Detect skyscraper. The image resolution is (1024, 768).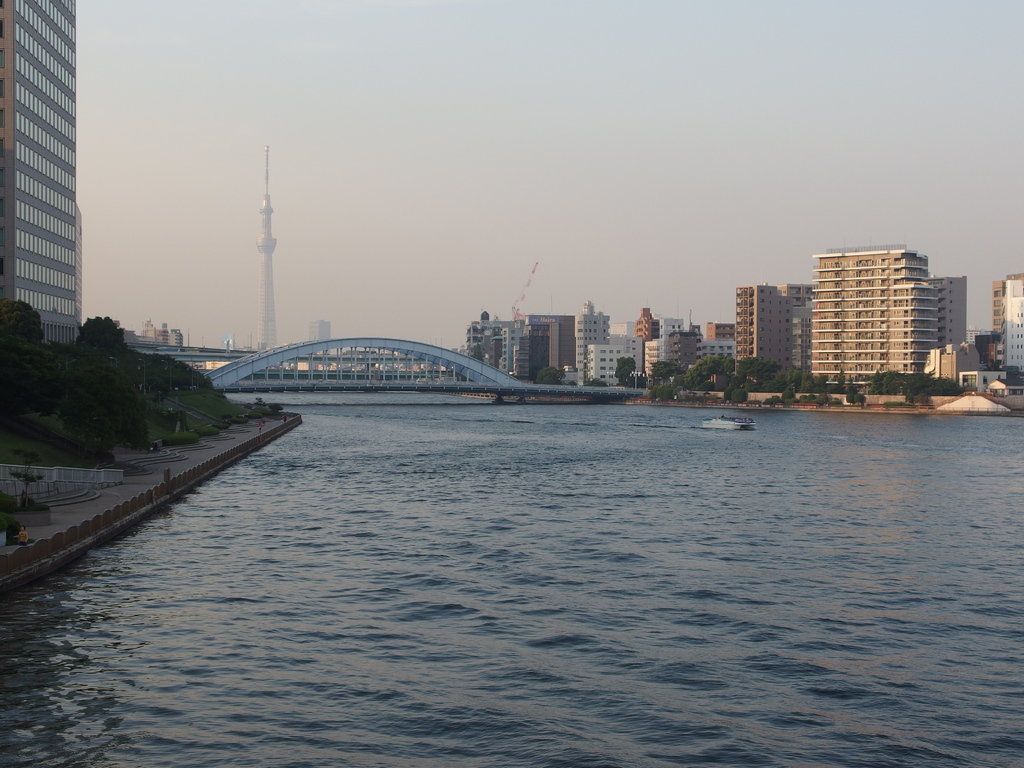
519:308:585:381.
